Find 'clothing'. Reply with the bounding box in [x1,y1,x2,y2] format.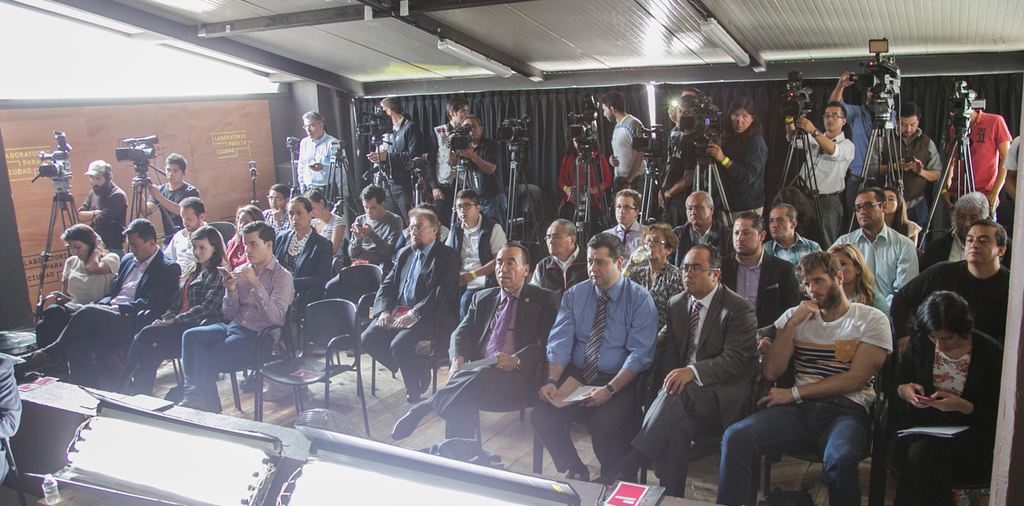
[656,273,755,499].
